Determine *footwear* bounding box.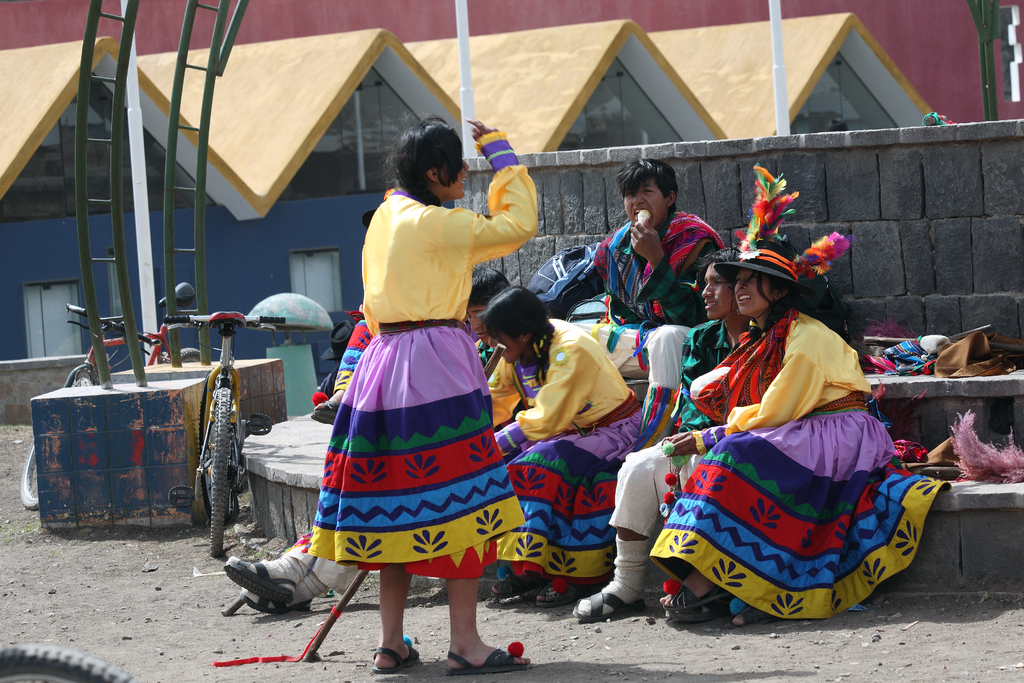
Determined: [left=240, top=585, right=299, bottom=617].
